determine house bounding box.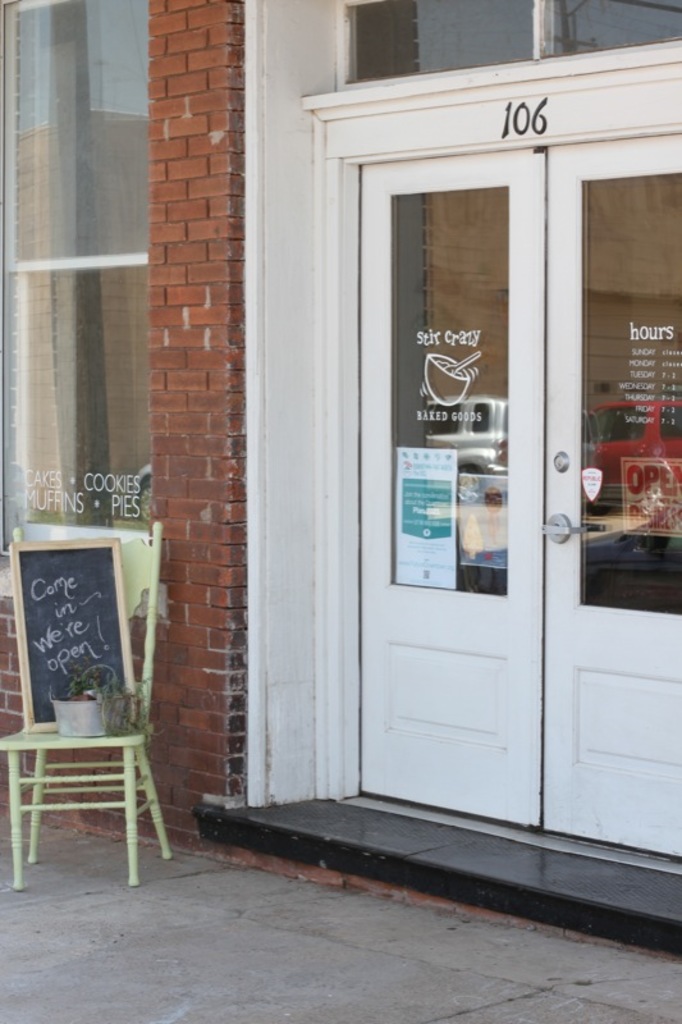
Determined: l=0, t=0, r=681, b=946.
